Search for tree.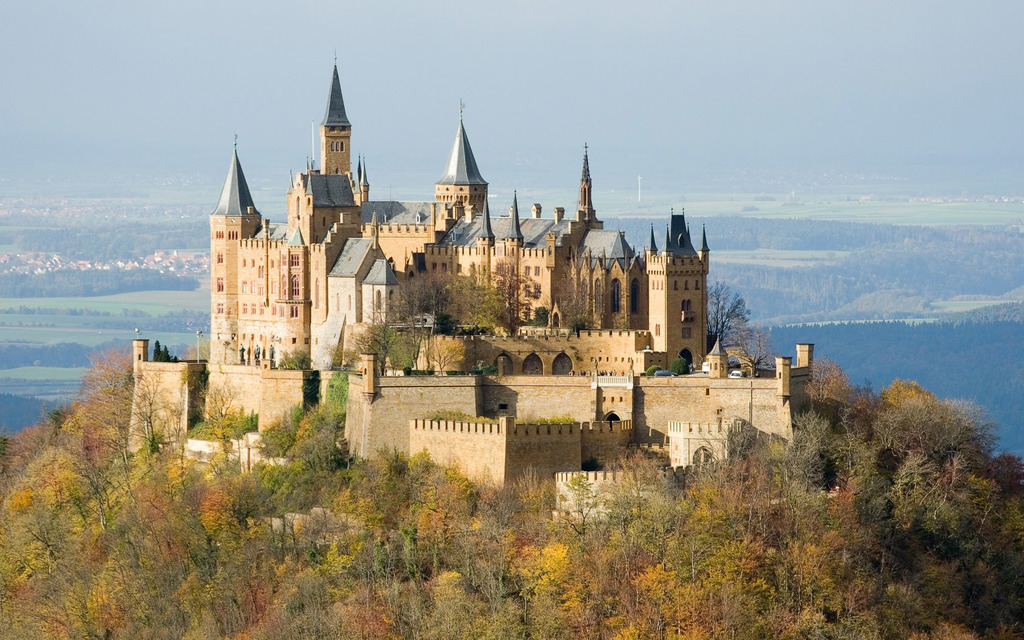
Found at box(509, 582, 578, 639).
